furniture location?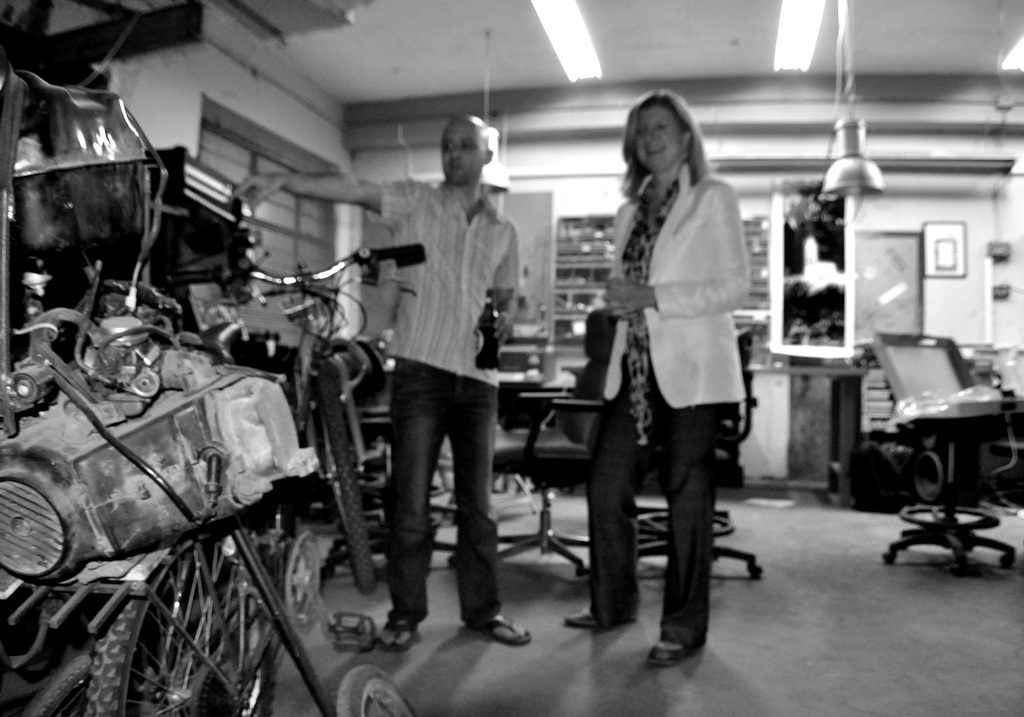
636:327:764:582
